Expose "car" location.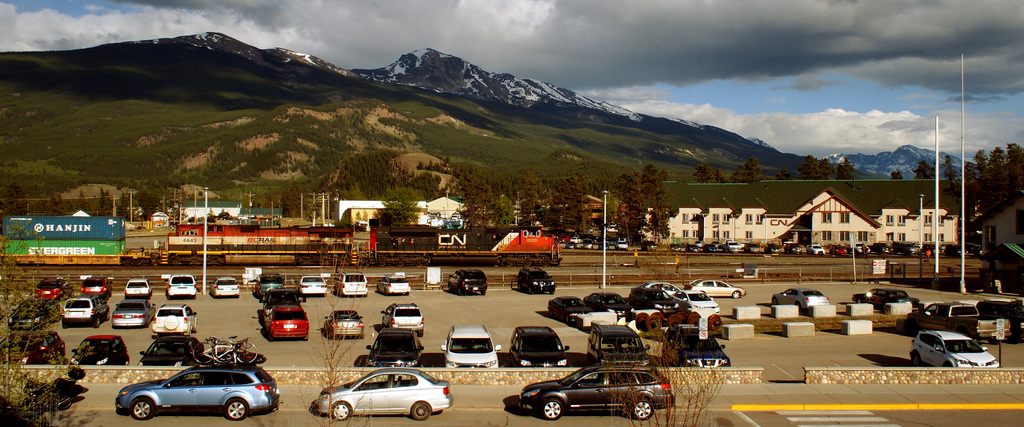
Exposed at (x1=166, y1=271, x2=195, y2=296).
